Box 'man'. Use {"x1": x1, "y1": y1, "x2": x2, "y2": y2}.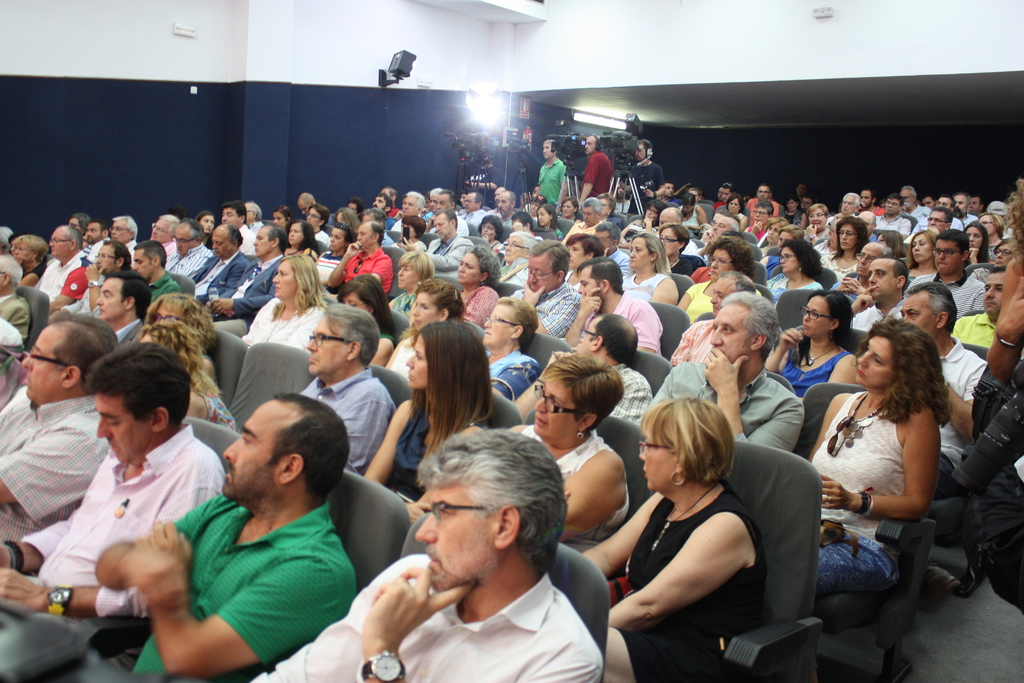
{"x1": 207, "y1": 218, "x2": 285, "y2": 340}.
